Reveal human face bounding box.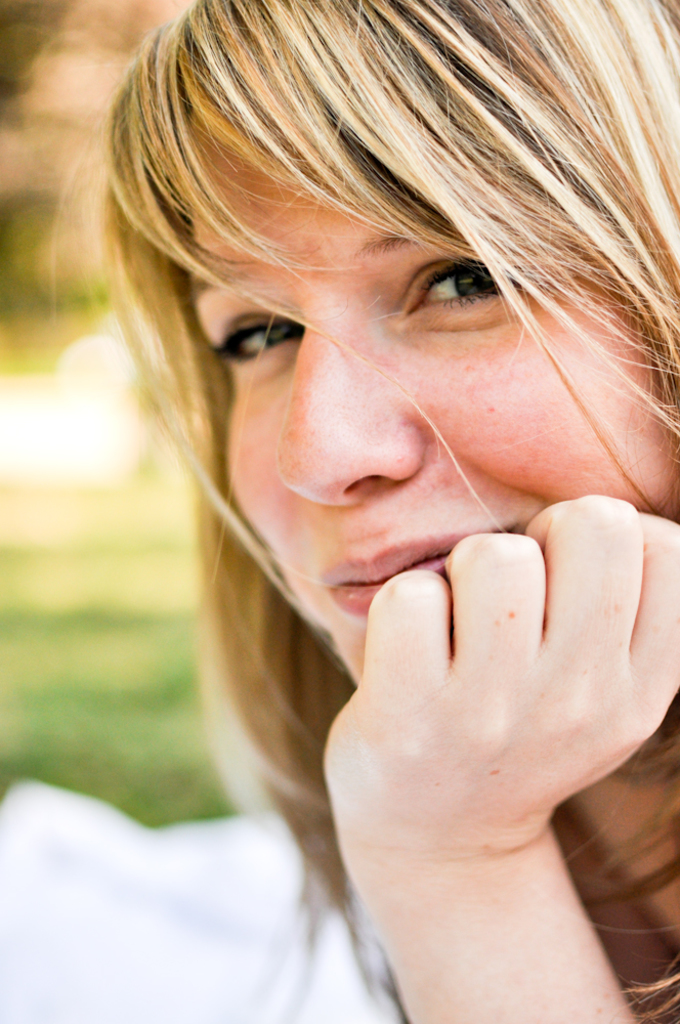
Revealed: bbox=(194, 71, 679, 683).
